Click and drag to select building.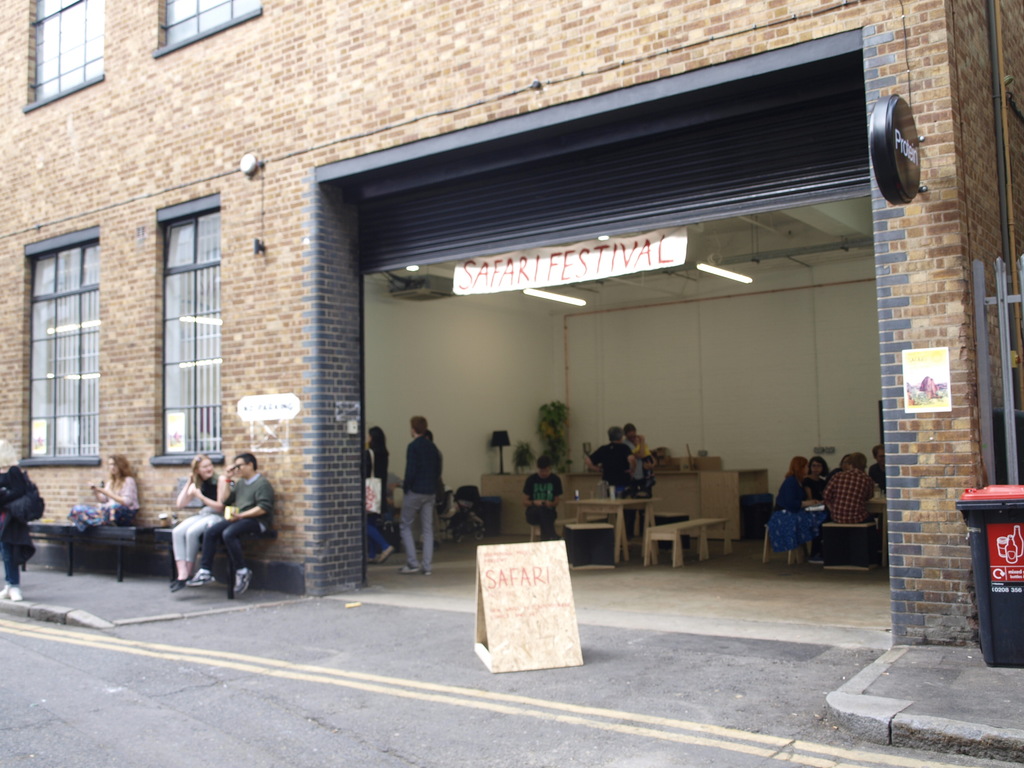
Selection: (0,0,1023,653).
